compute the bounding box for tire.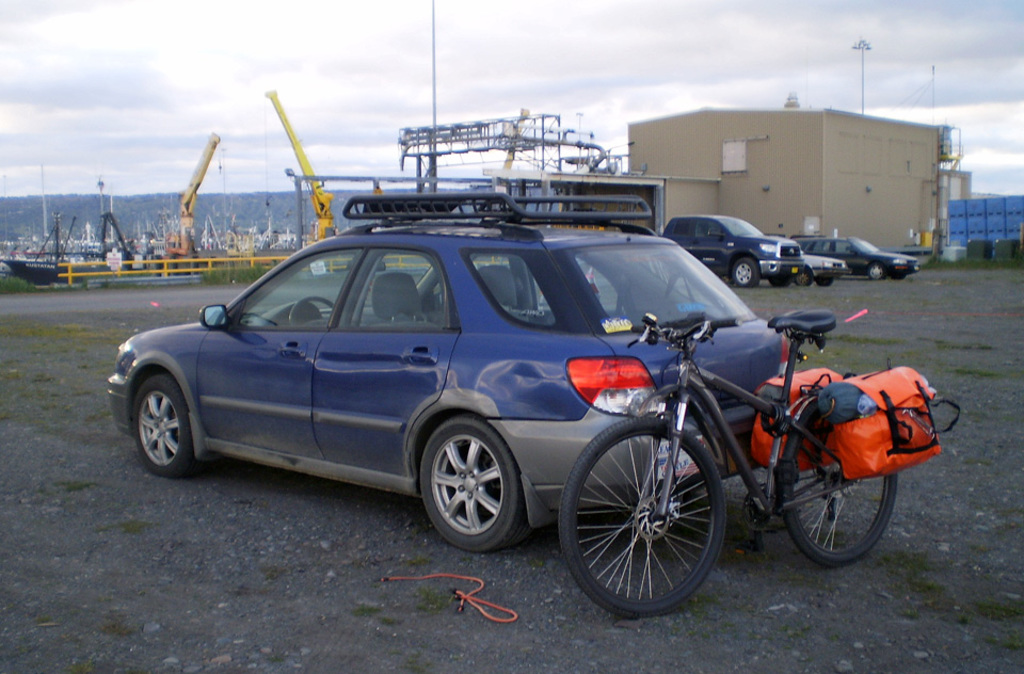
<region>779, 399, 896, 561</region>.
